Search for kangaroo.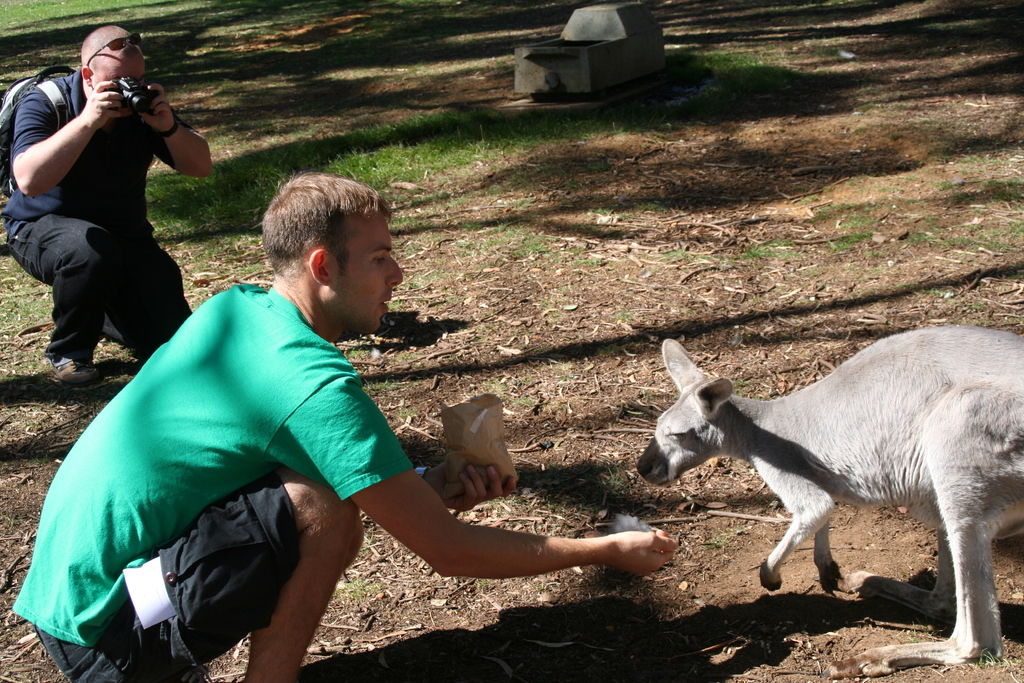
Found at x1=637 y1=317 x2=1023 y2=680.
